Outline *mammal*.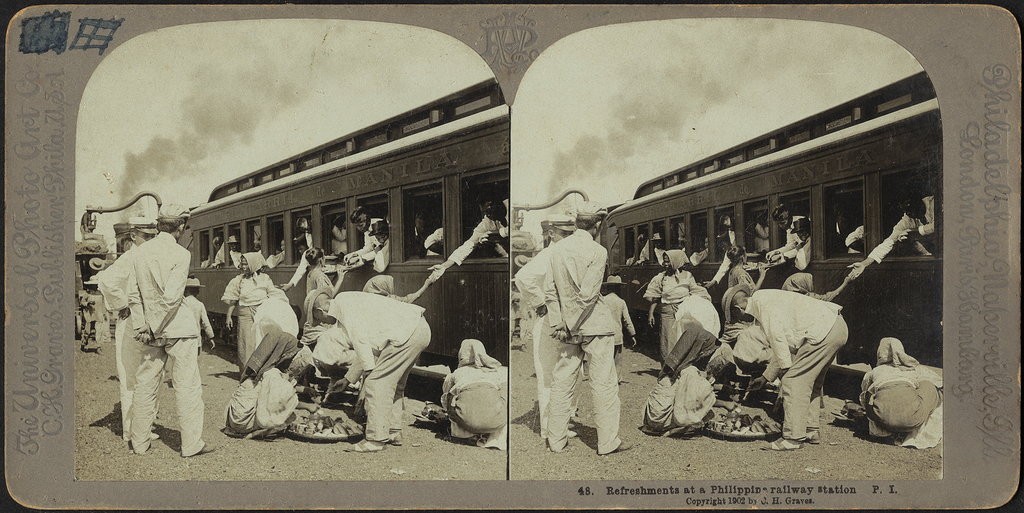
Outline: [250, 292, 302, 342].
